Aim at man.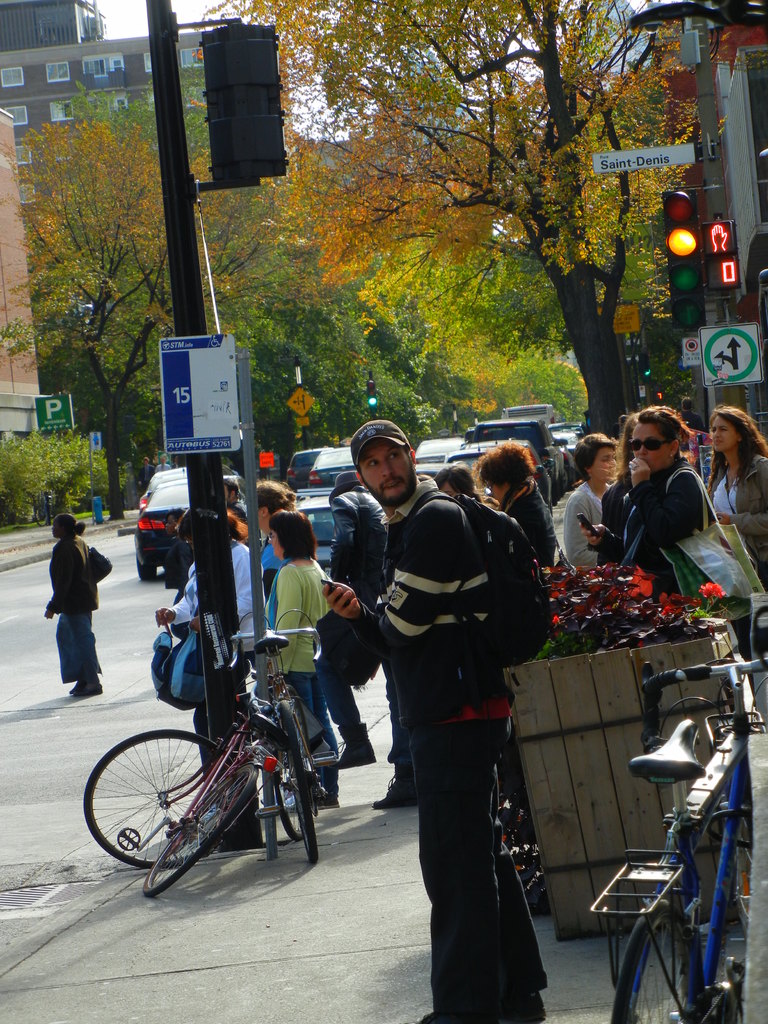
Aimed at 319/413/554/1023.
